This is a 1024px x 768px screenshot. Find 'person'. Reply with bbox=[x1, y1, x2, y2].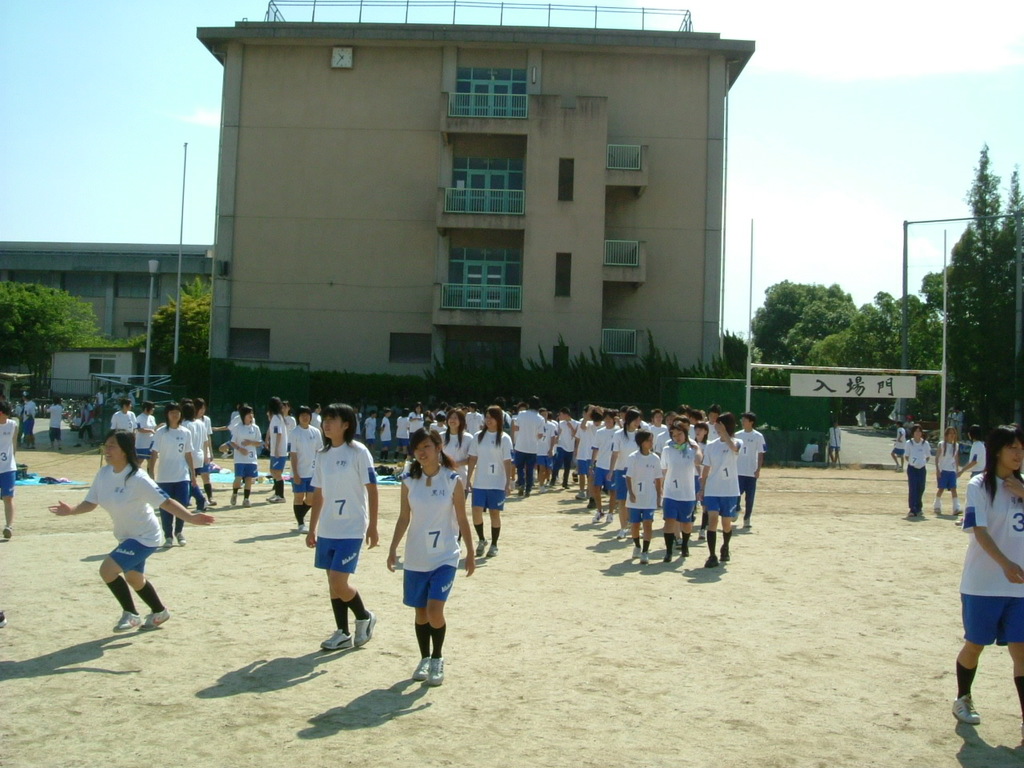
bbox=[0, 404, 24, 538].
